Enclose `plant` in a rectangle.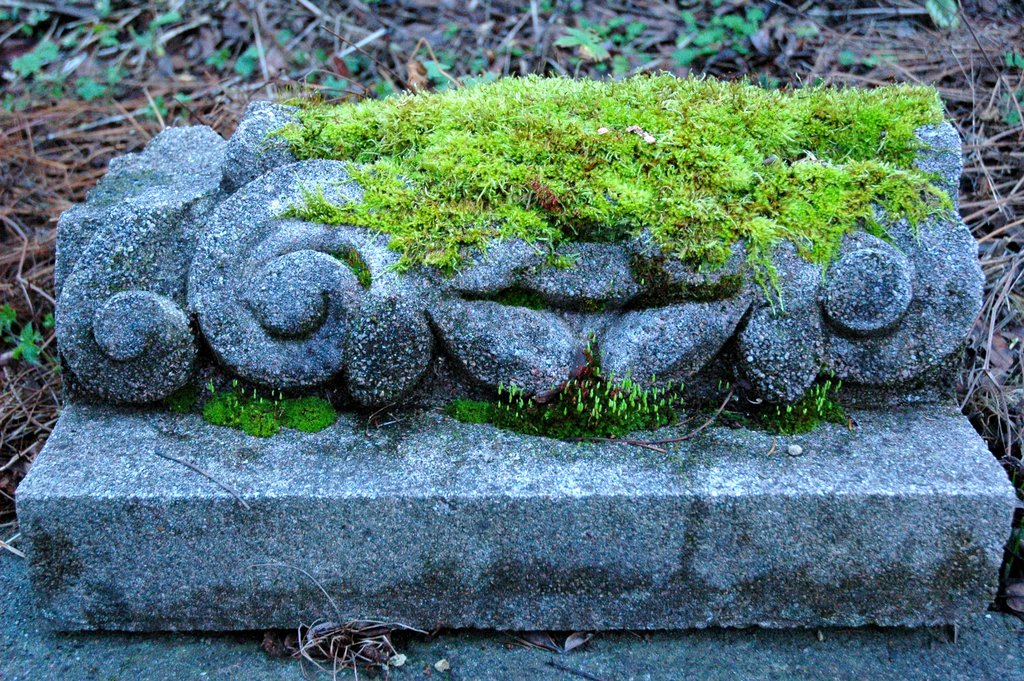
bbox=(1001, 111, 1023, 127).
